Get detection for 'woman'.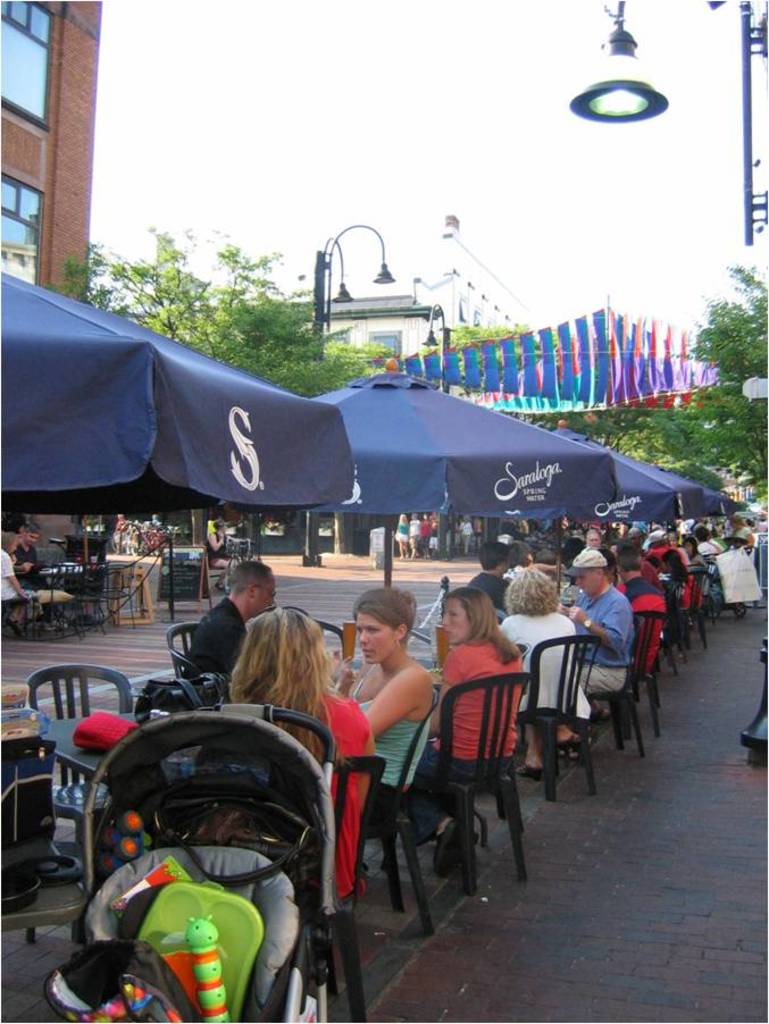
Detection: 206/522/239/595.
